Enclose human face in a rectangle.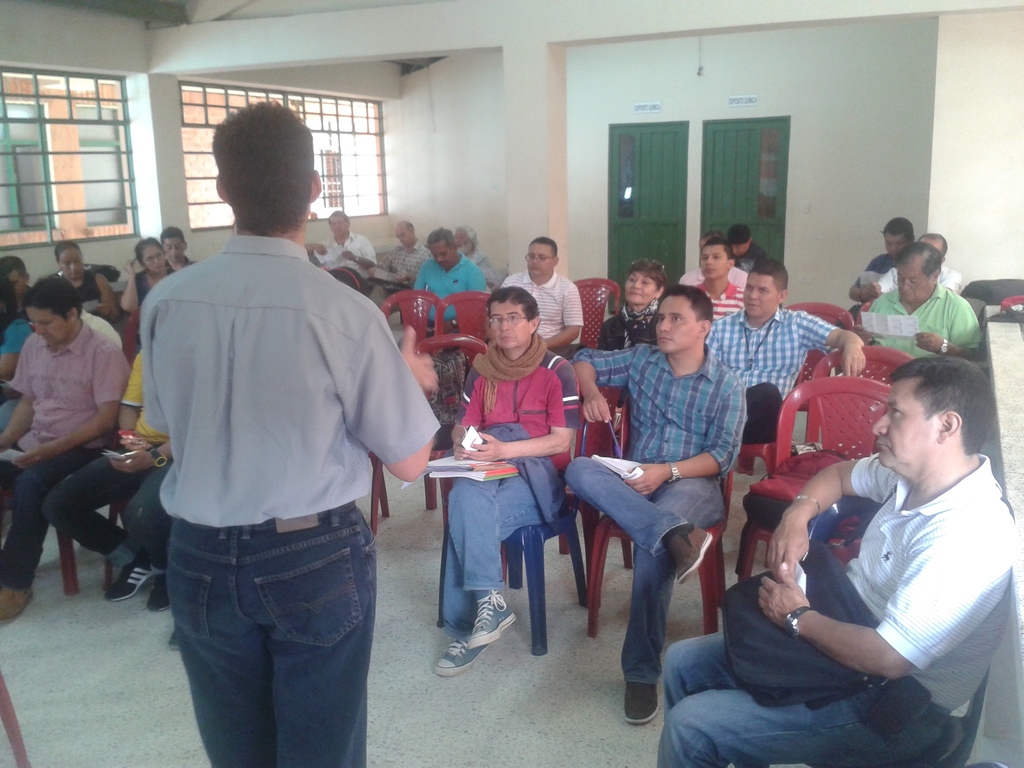
(489,300,531,346).
